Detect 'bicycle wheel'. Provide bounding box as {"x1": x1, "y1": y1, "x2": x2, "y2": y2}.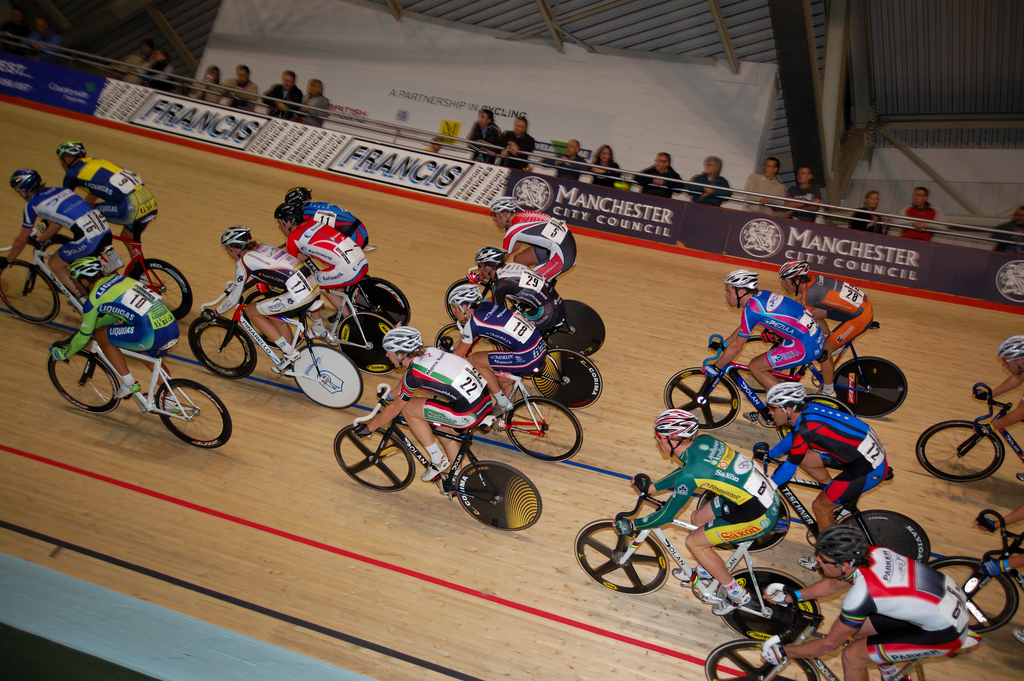
{"x1": 155, "y1": 376, "x2": 237, "y2": 447}.
